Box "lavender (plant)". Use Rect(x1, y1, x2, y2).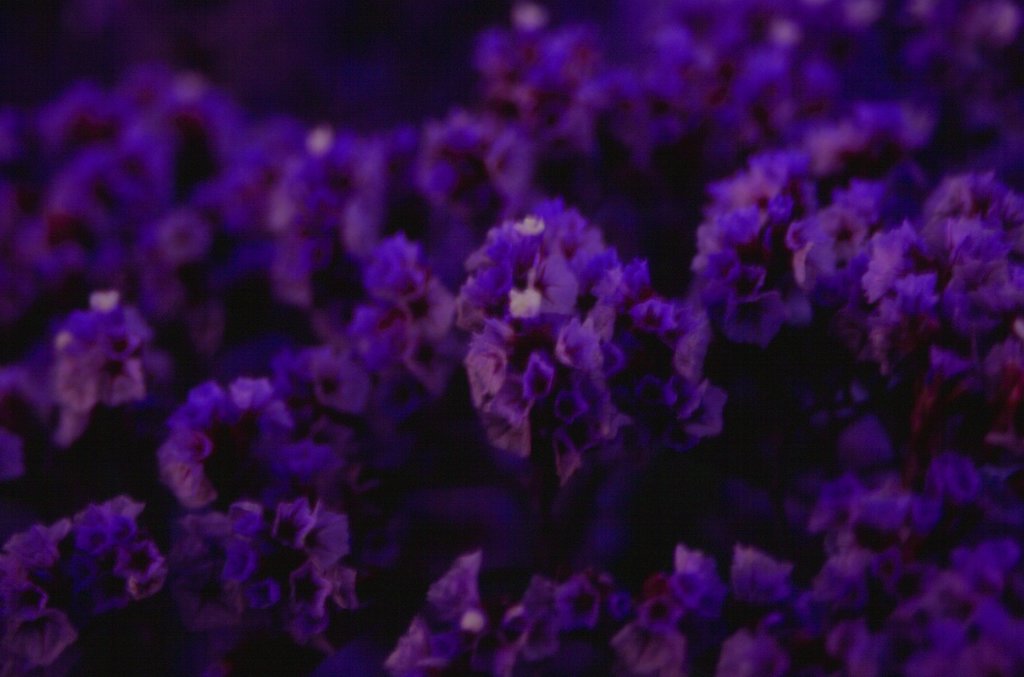
Rect(691, 186, 806, 332).
